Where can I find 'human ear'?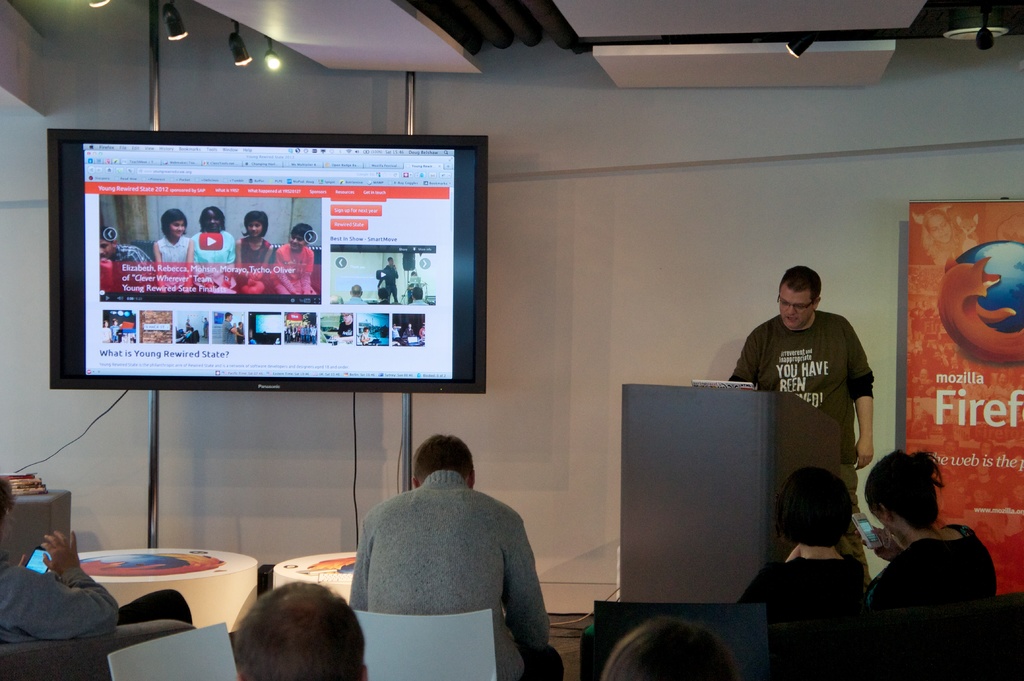
You can find it at left=236, top=669, right=246, bottom=680.
